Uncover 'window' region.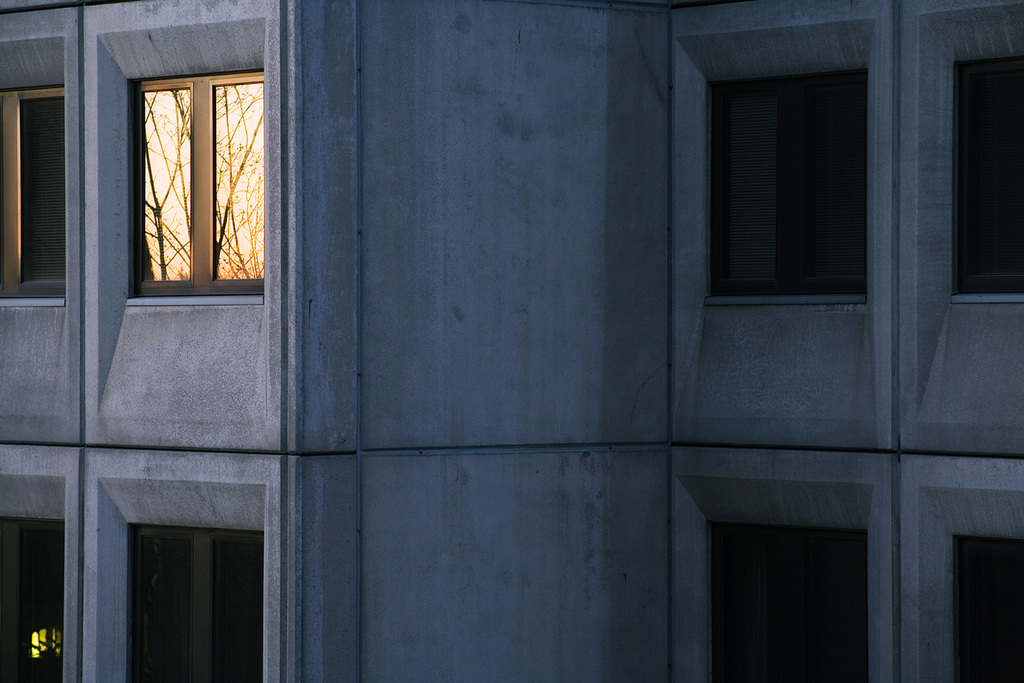
Uncovered: 0:512:72:682.
